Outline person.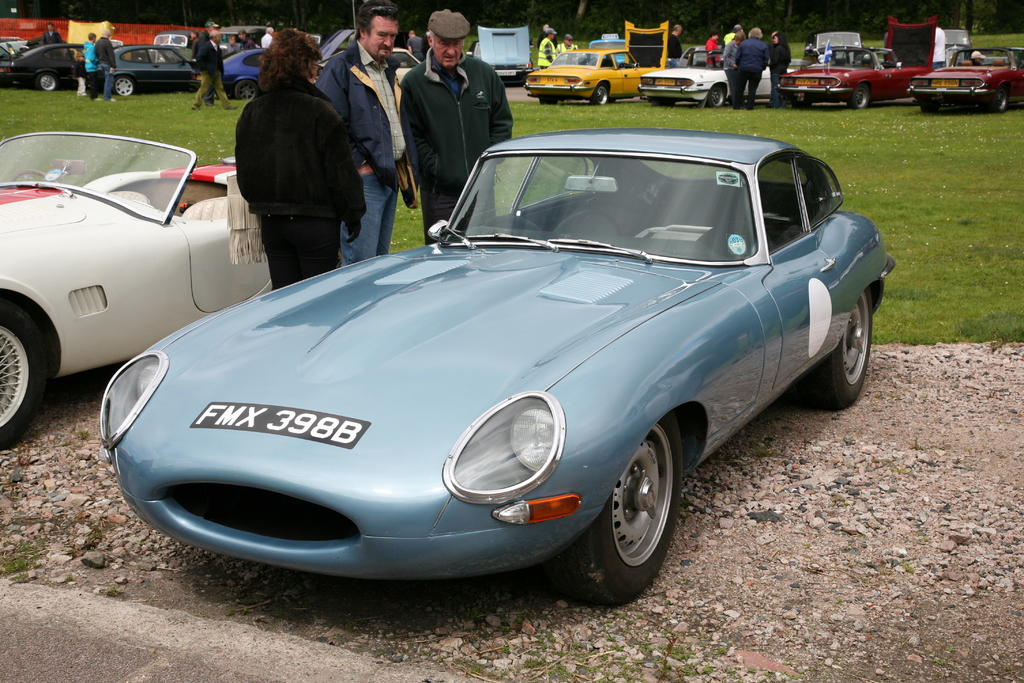
Outline: bbox(719, 21, 740, 96).
